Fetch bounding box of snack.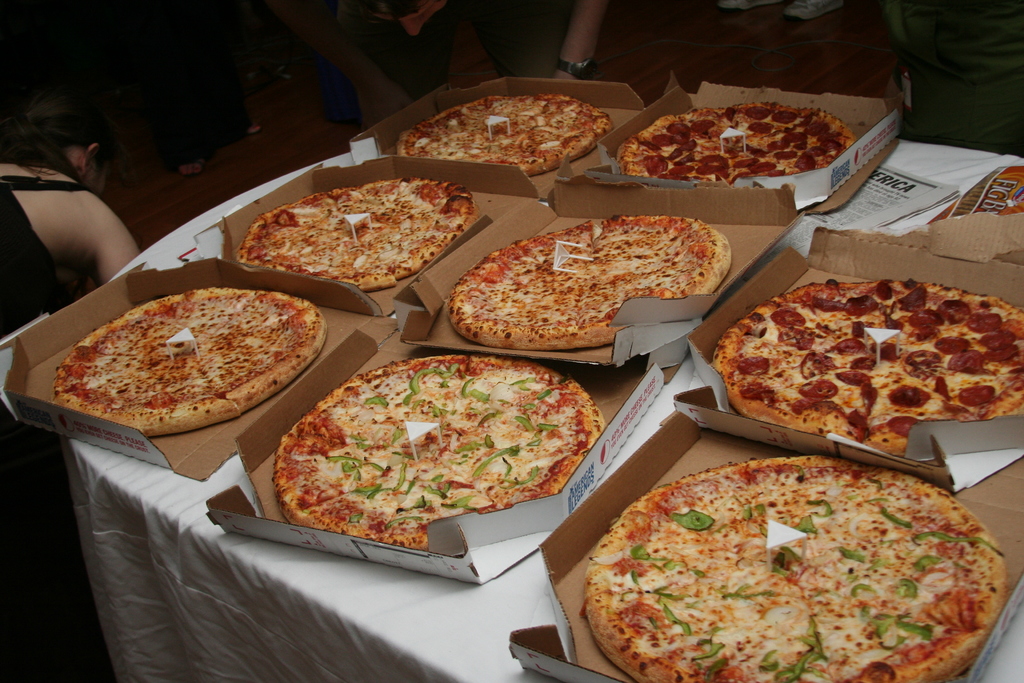
Bbox: bbox=(577, 451, 1005, 682).
